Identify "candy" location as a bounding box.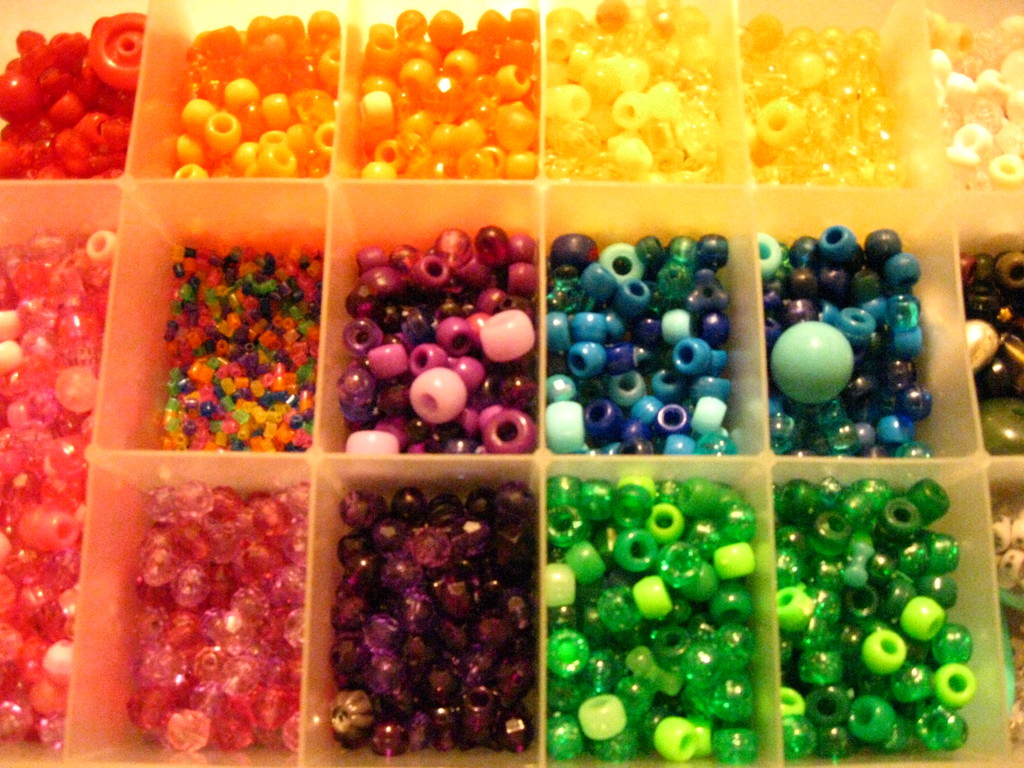
[548, 238, 746, 463].
